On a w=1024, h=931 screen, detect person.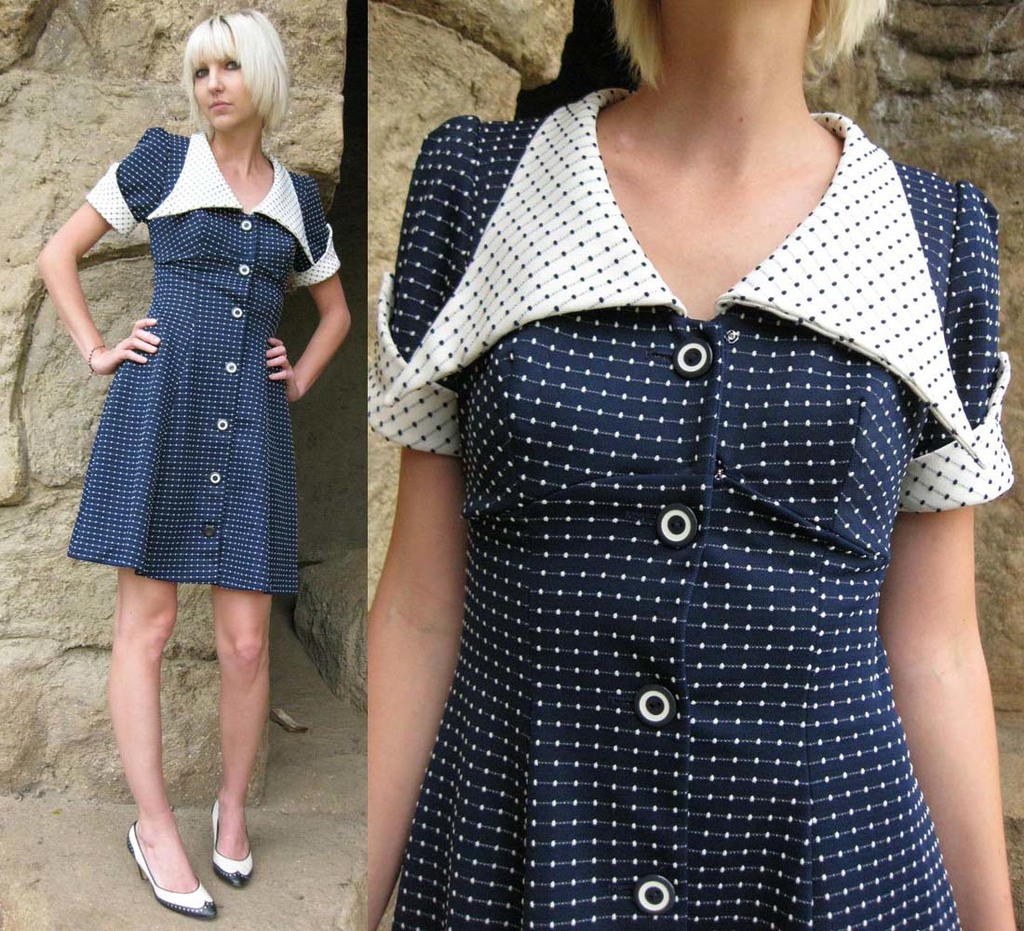
(45,33,337,823).
